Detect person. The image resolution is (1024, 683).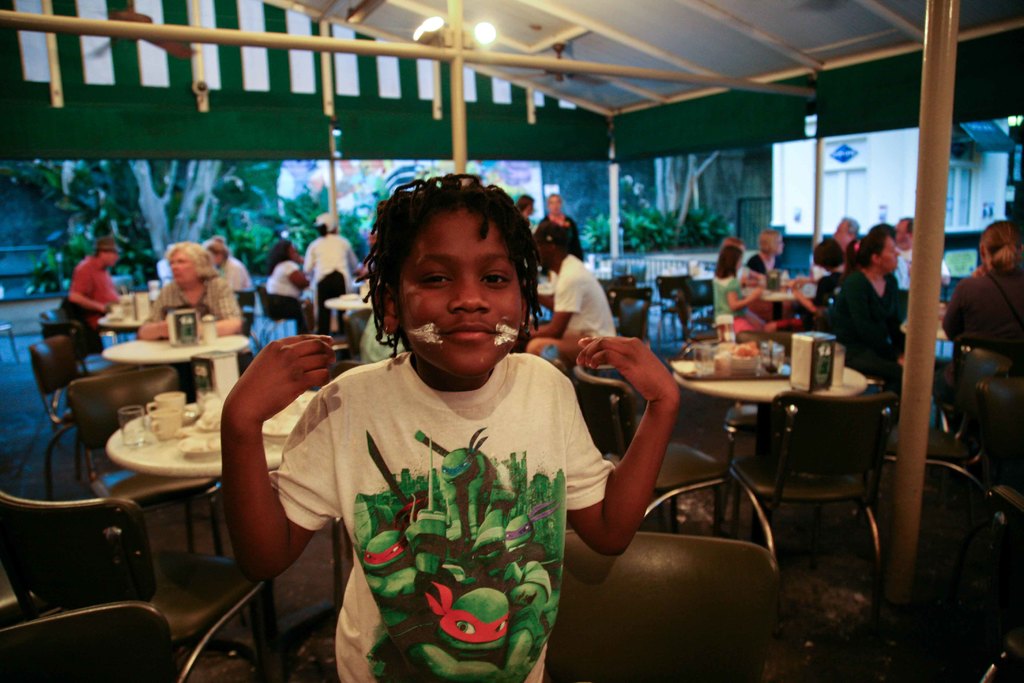
<bbox>947, 219, 1009, 409</bbox>.
